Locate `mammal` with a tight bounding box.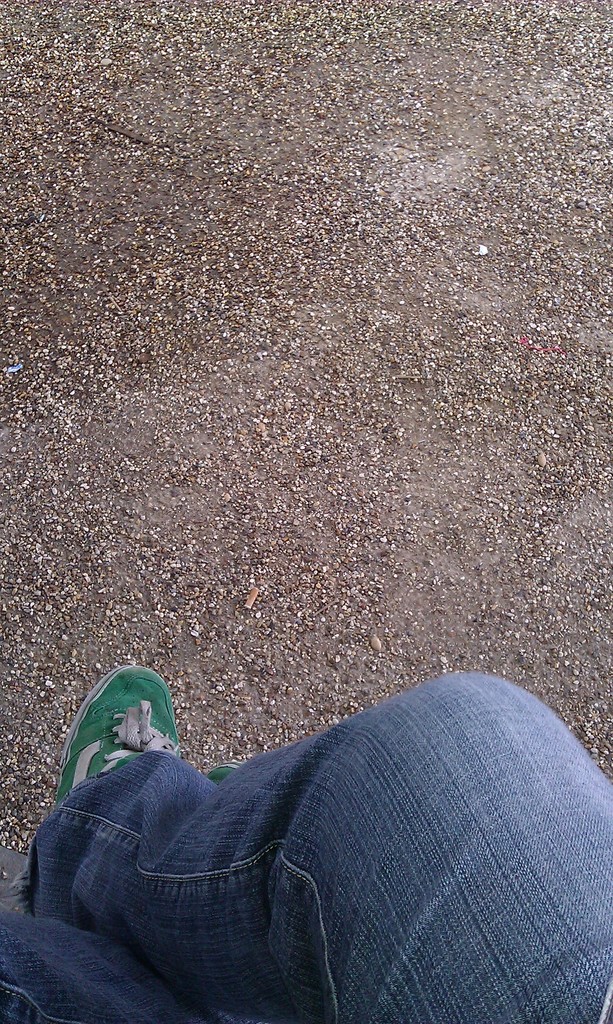
detection(0, 660, 609, 1022).
